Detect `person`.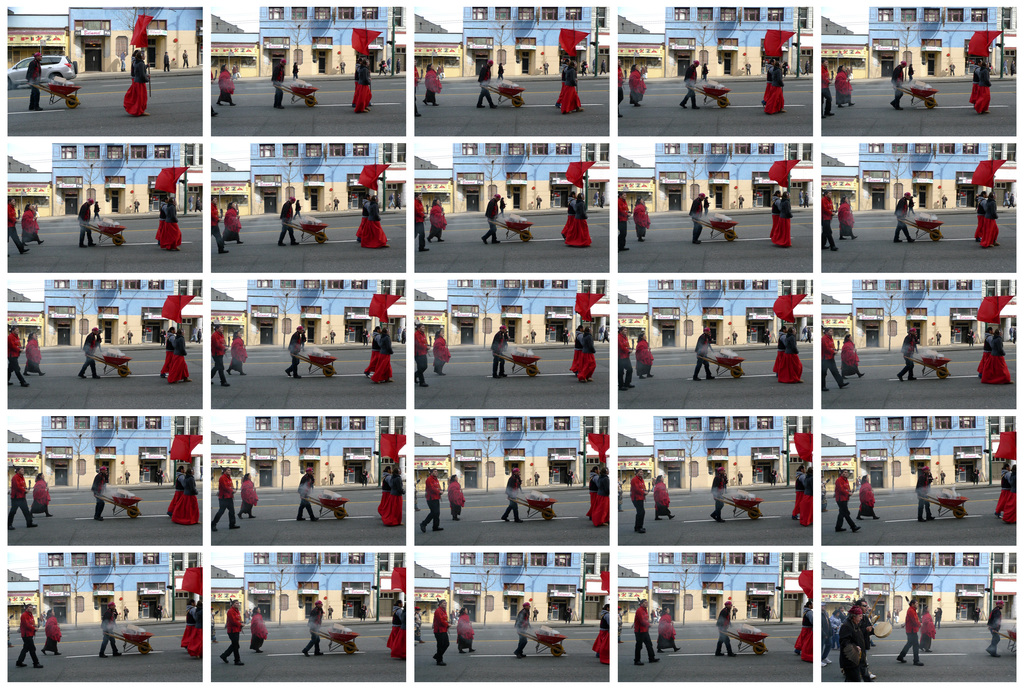
Detected at 1:459:45:534.
